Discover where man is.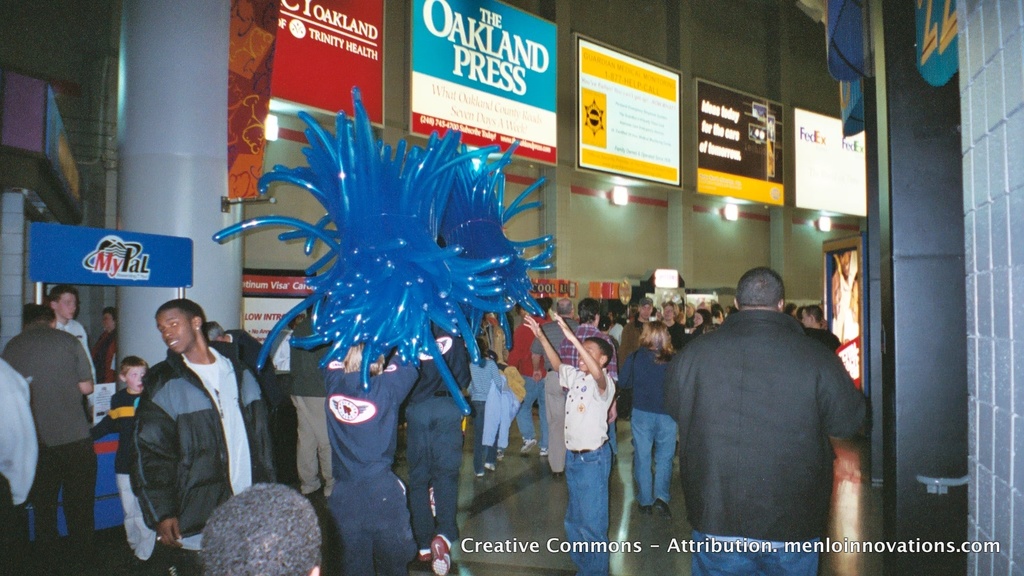
Discovered at Rect(543, 299, 620, 455).
